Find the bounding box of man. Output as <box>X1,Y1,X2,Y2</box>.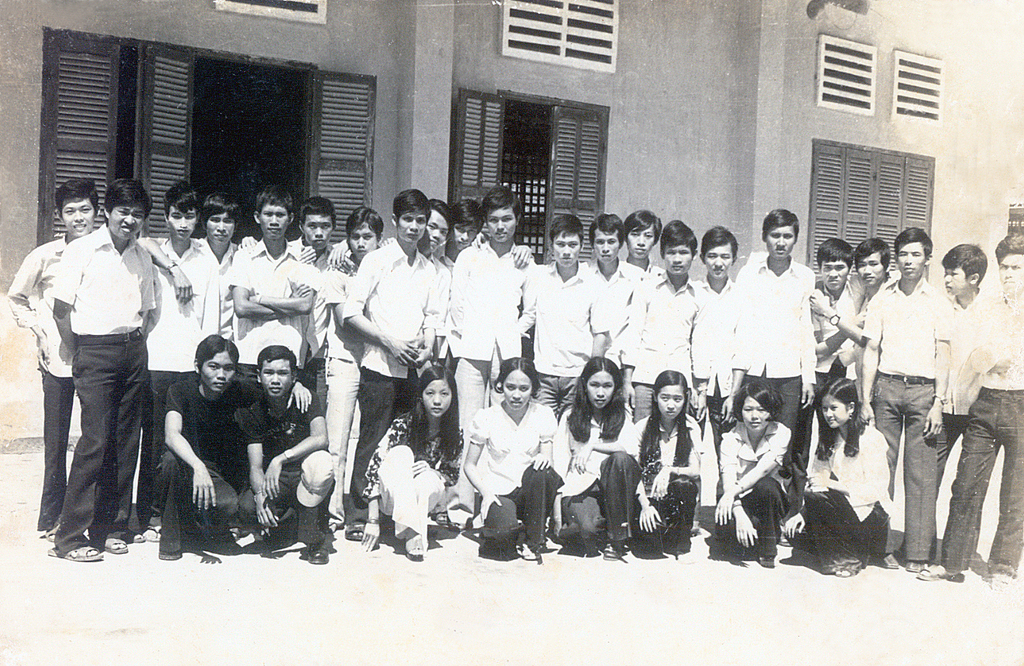
<box>438,195,485,306</box>.
